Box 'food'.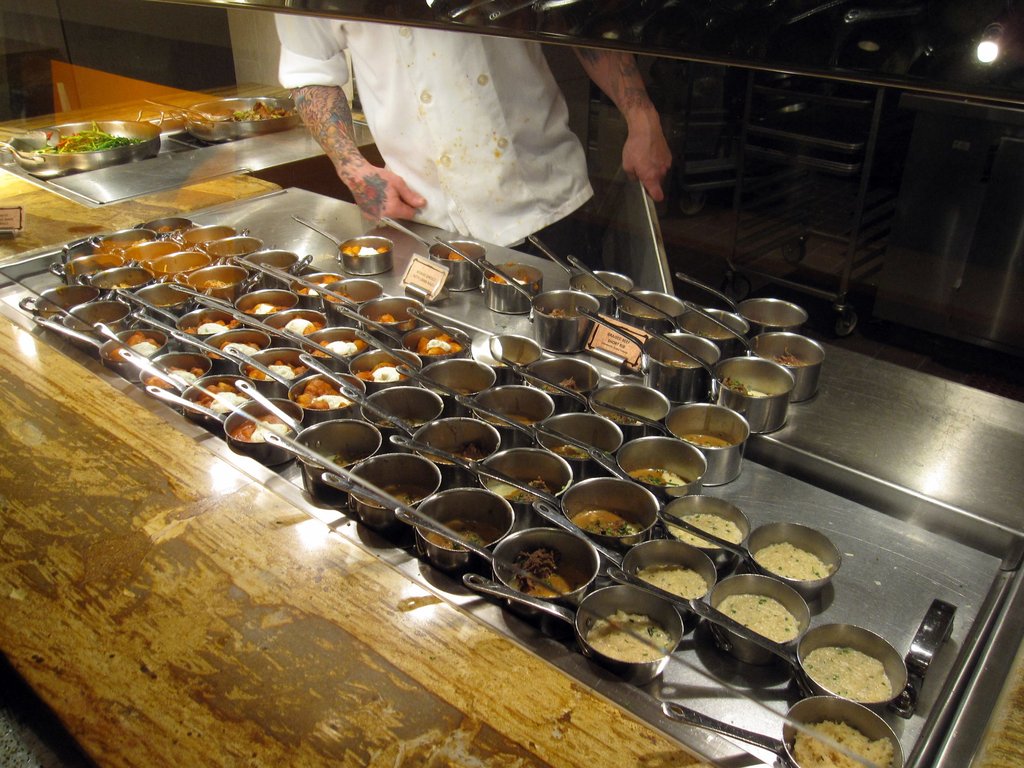
{"left": 717, "top": 592, "right": 803, "bottom": 645}.
